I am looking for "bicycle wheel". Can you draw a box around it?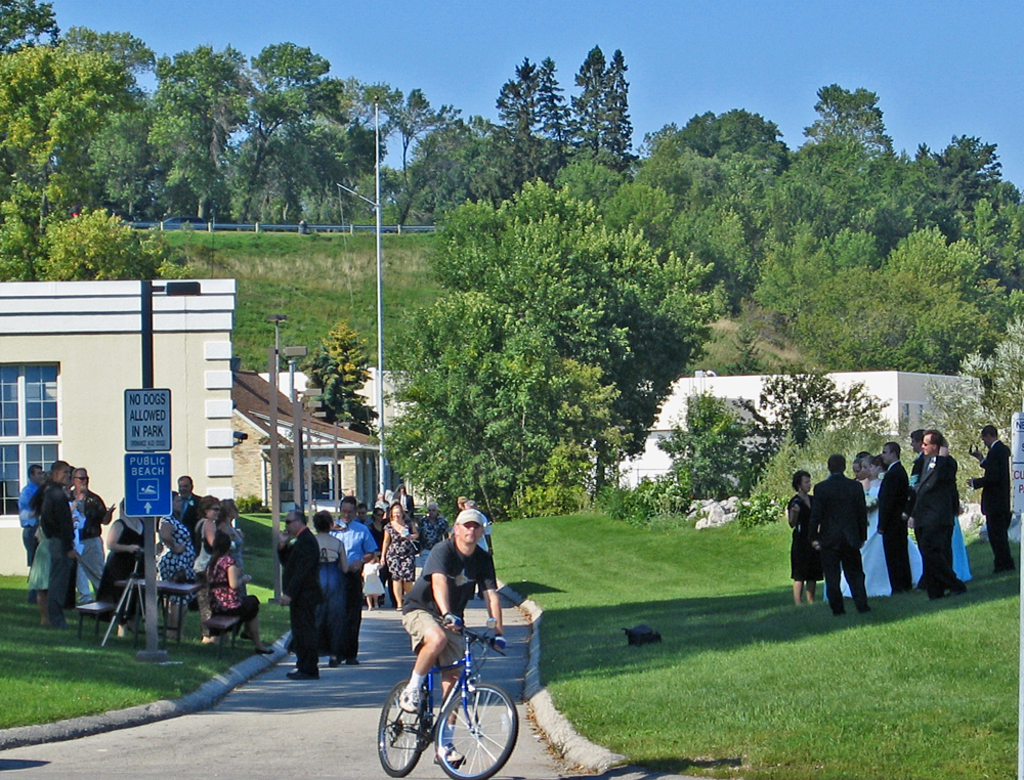
Sure, the bounding box is (x1=374, y1=680, x2=423, y2=779).
